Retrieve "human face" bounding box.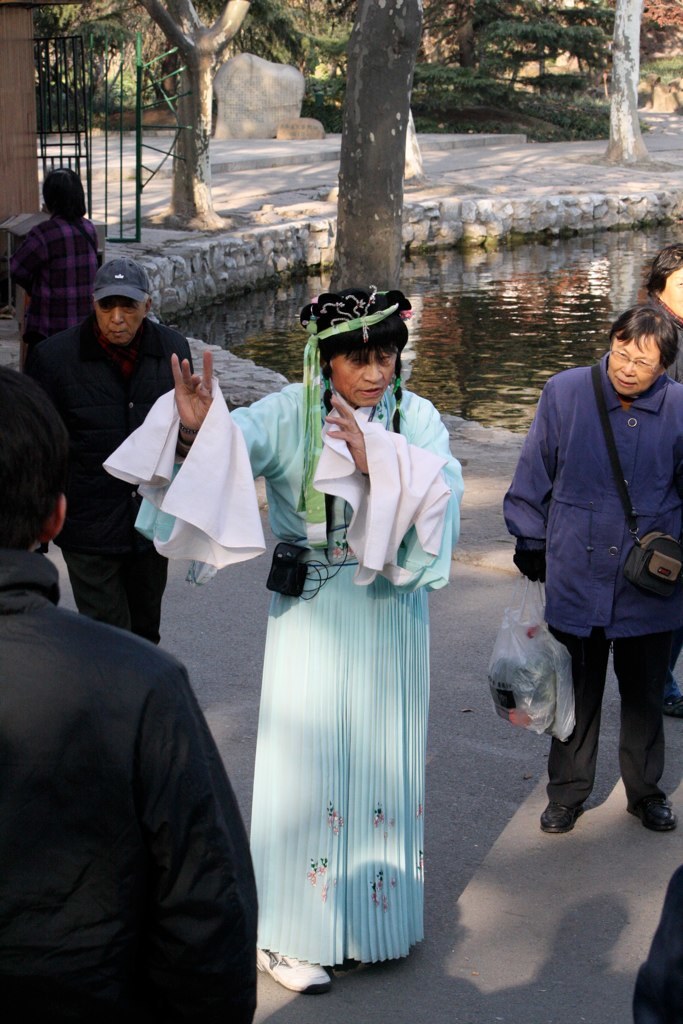
Bounding box: <box>656,263,682,320</box>.
